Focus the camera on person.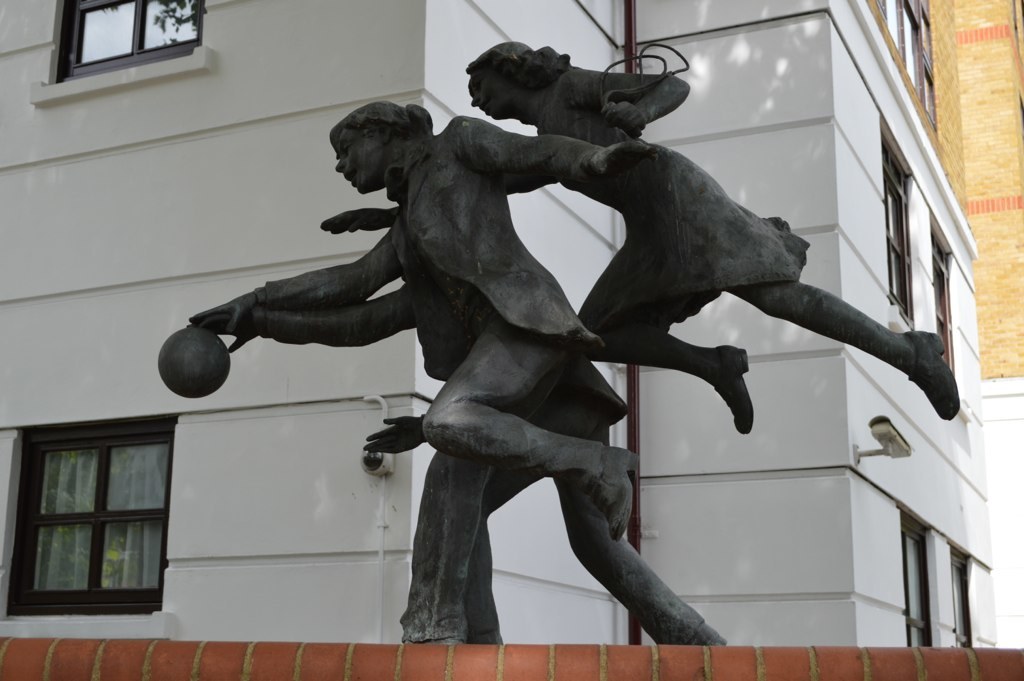
Focus region: x1=467 y1=39 x2=958 y2=434.
